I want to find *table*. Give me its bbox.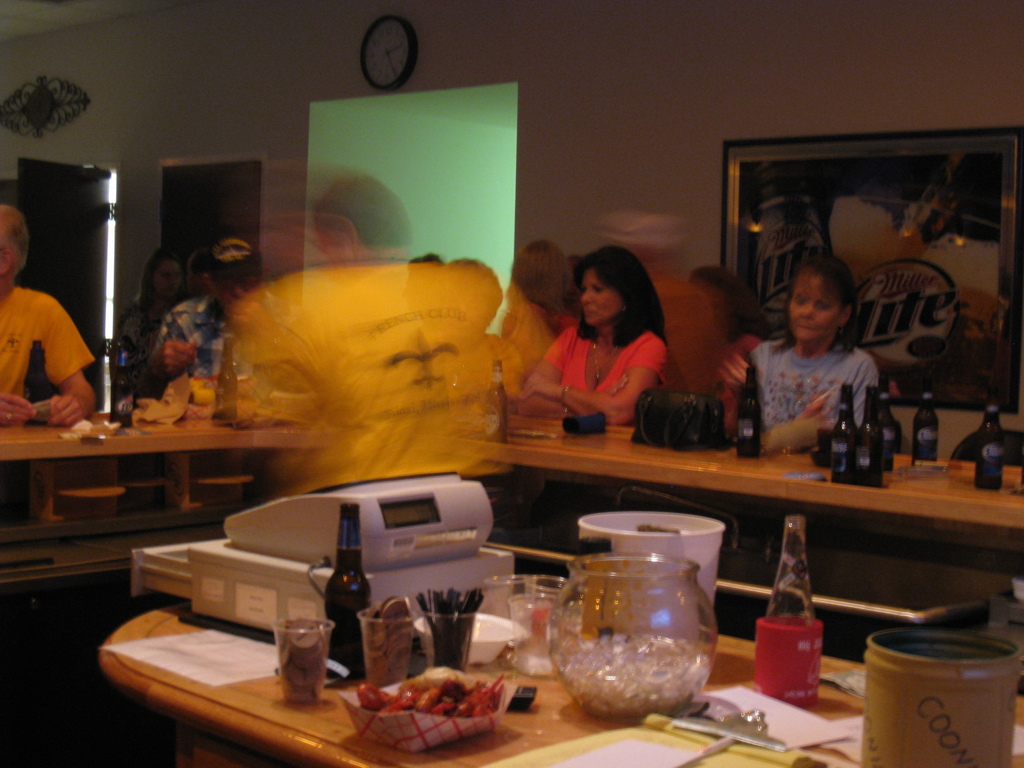
<box>0,401,1023,637</box>.
